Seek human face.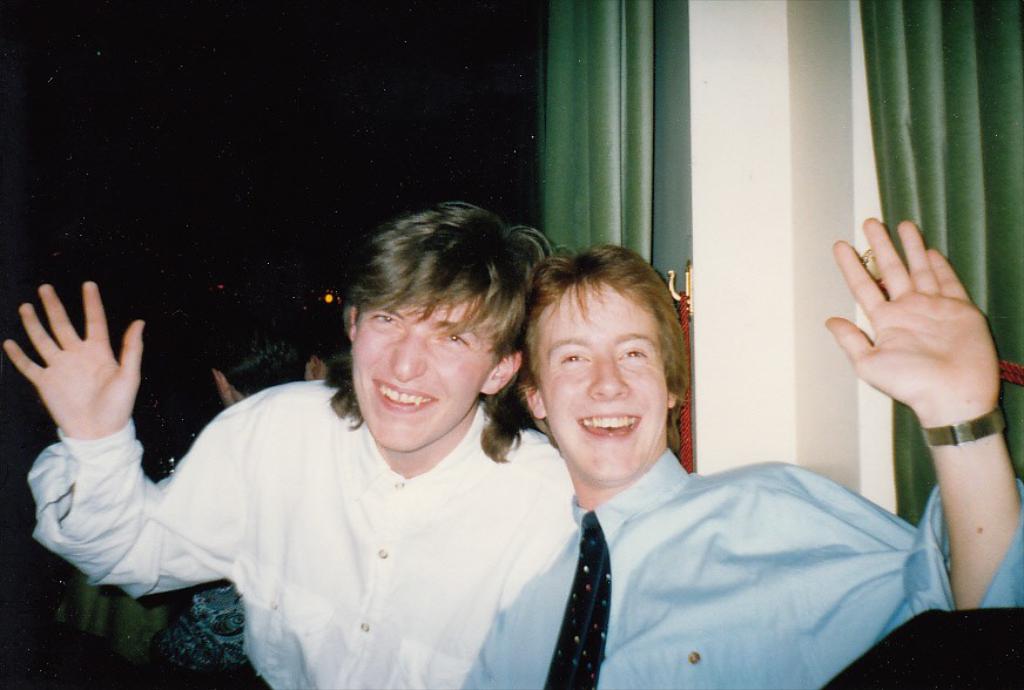
x1=531 y1=283 x2=669 y2=482.
